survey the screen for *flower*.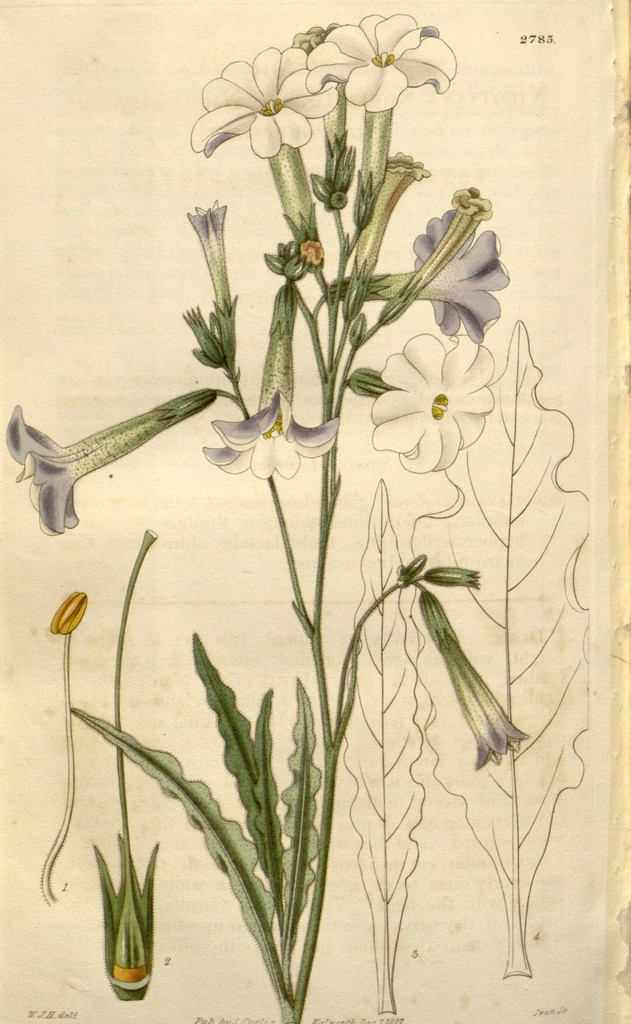
Survey found: x1=227 y1=19 x2=452 y2=126.
